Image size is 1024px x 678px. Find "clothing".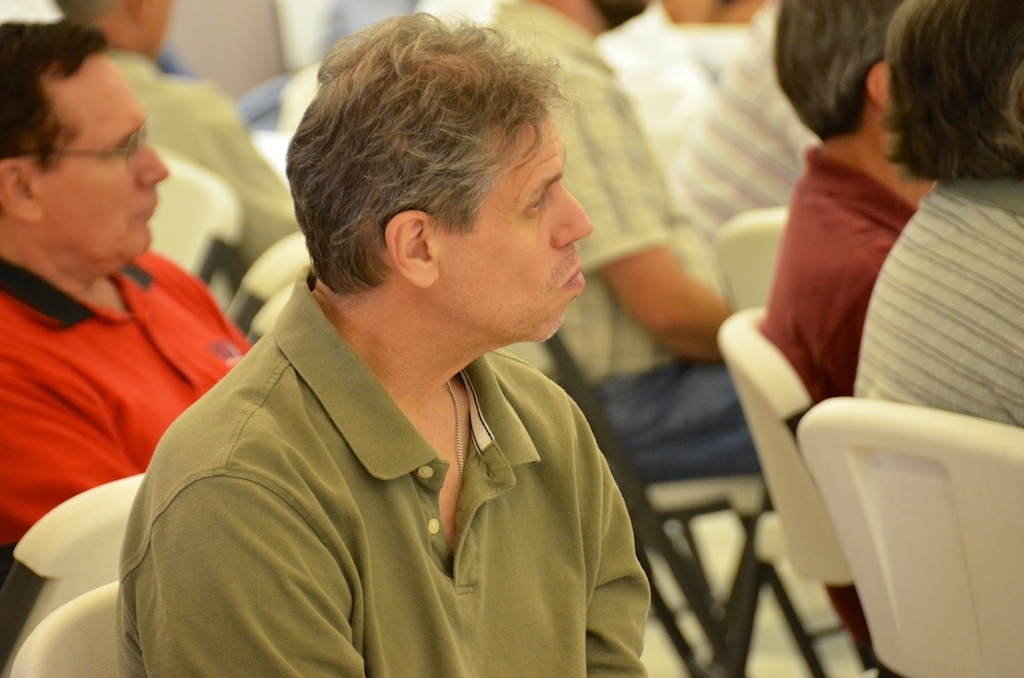
bbox=(751, 124, 924, 656).
